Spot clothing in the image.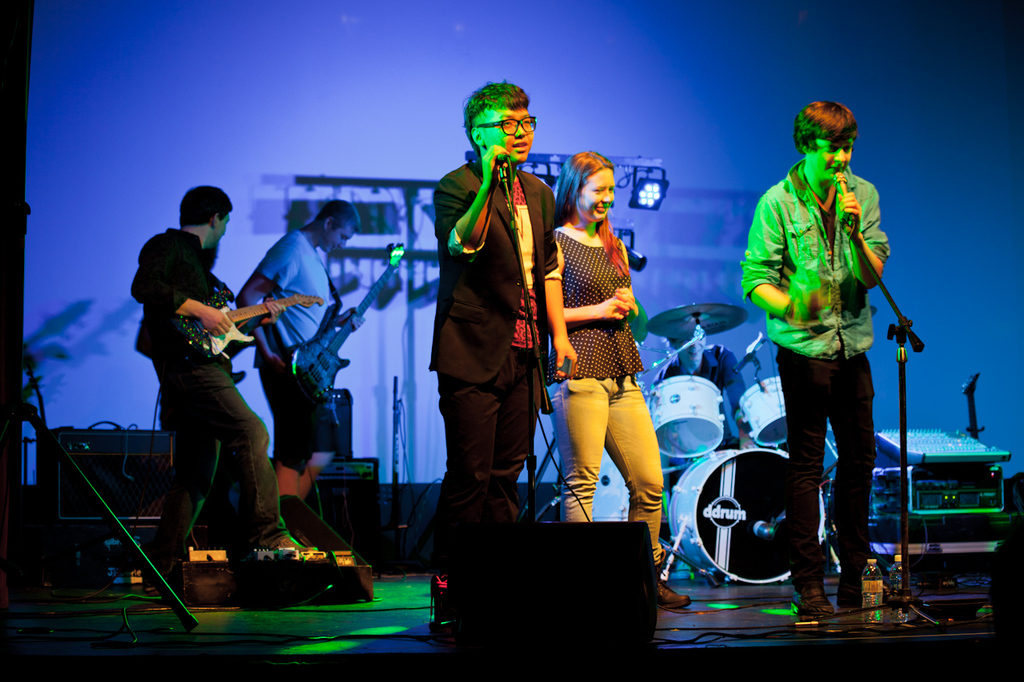
clothing found at 426:101:563:544.
